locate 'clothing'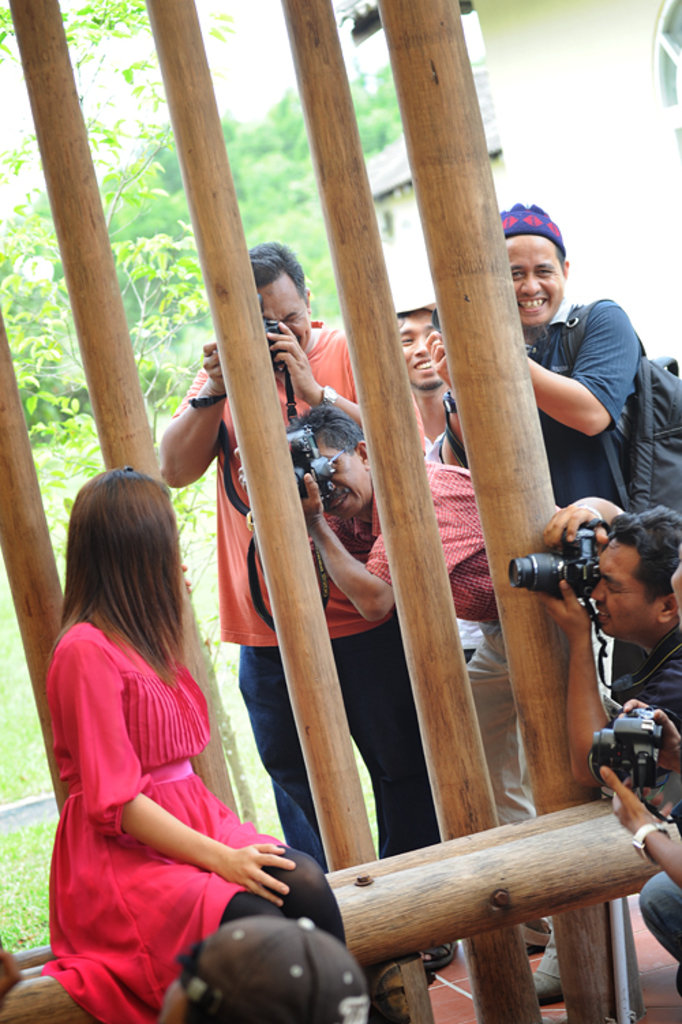
(177, 318, 441, 875)
